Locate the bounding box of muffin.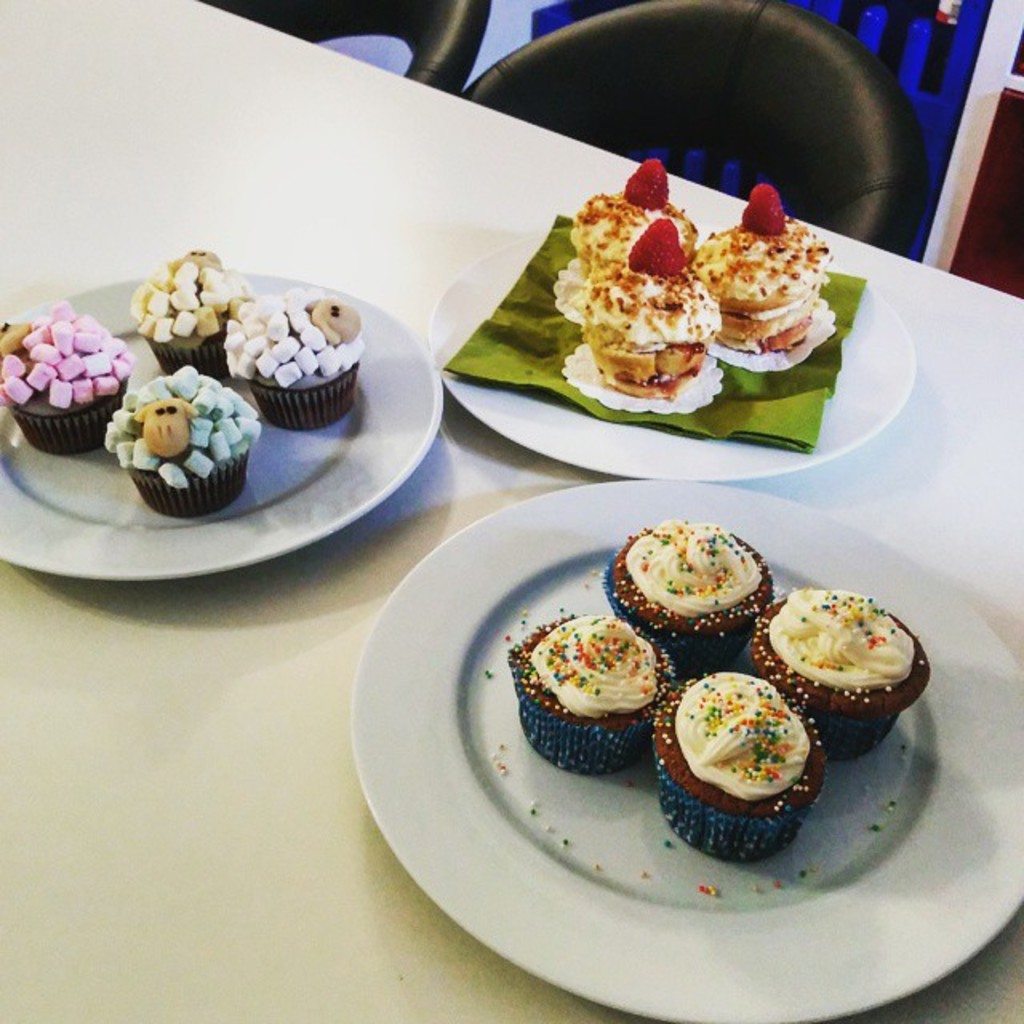
Bounding box: region(234, 293, 355, 430).
